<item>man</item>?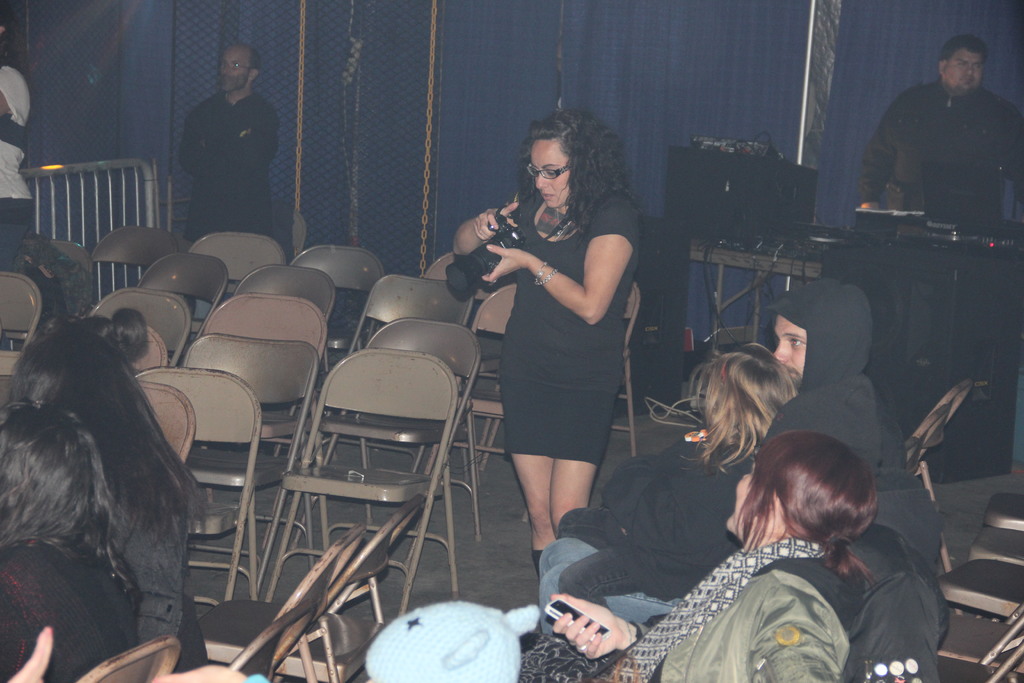
(534,273,902,630)
